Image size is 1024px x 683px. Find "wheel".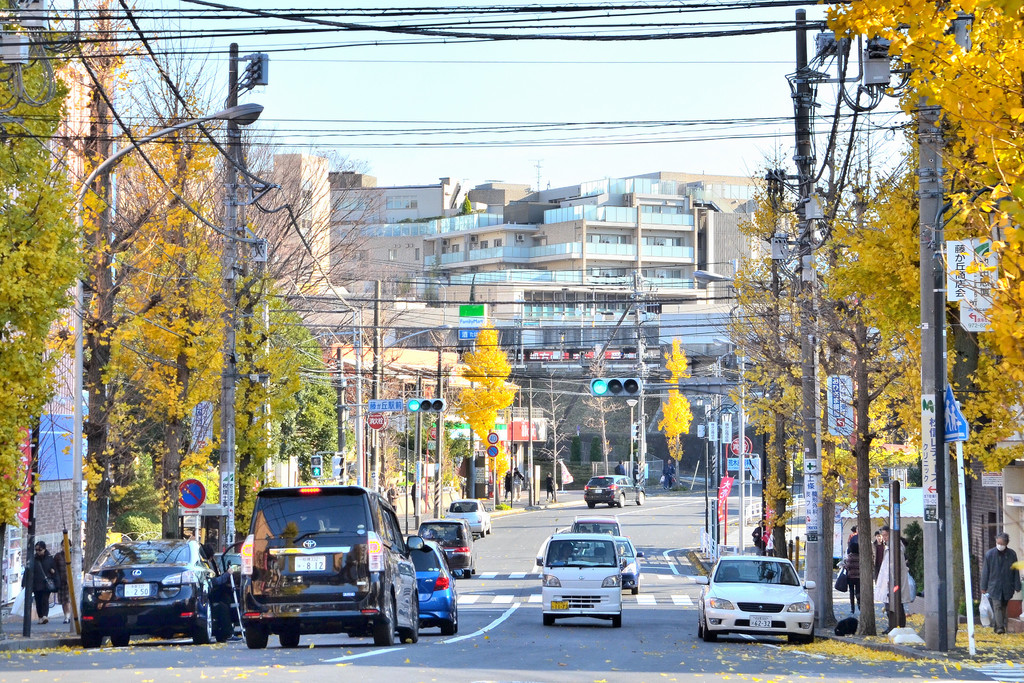
(x1=803, y1=625, x2=814, y2=646).
